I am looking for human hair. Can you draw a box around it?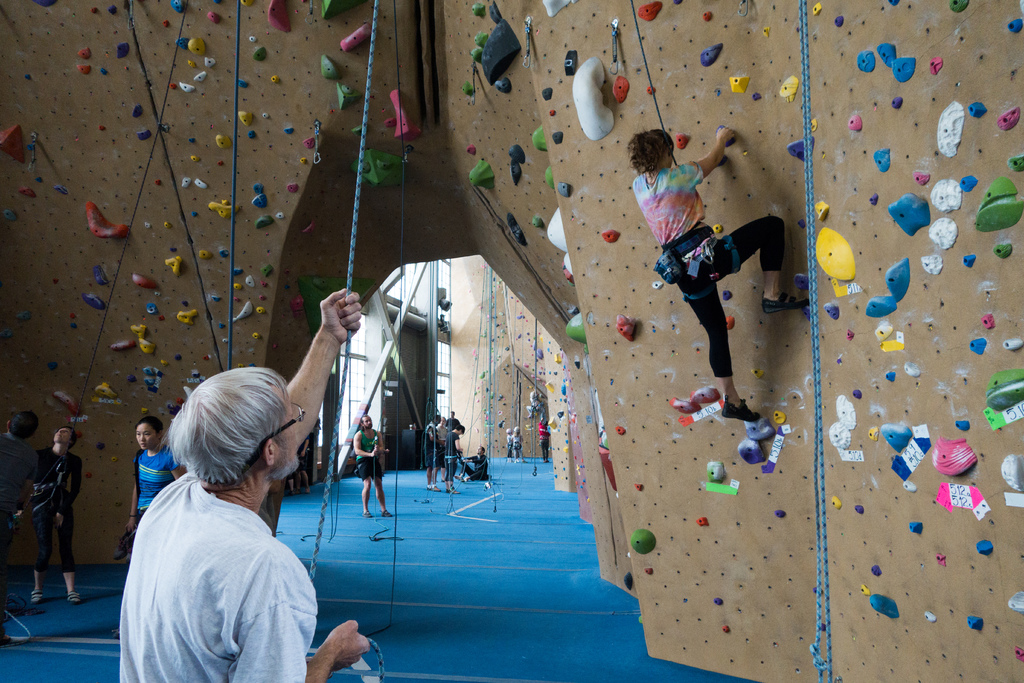
Sure, the bounding box is BBox(361, 412, 369, 427).
